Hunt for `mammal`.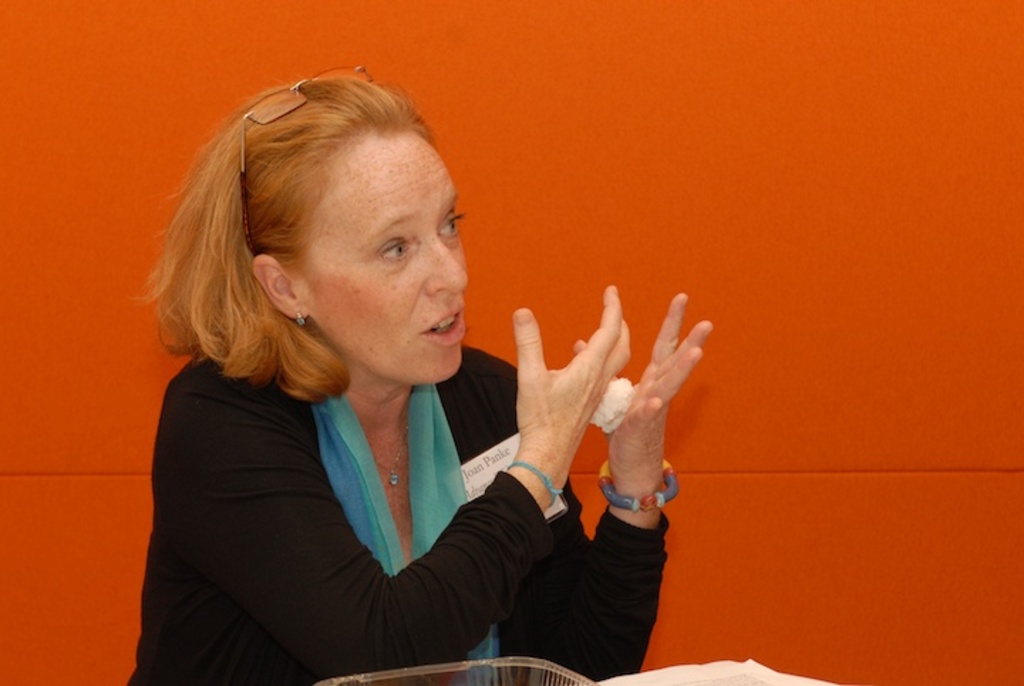
Hunted down at pyautogui.locateOnScreen(110, 94, 681, 685).
